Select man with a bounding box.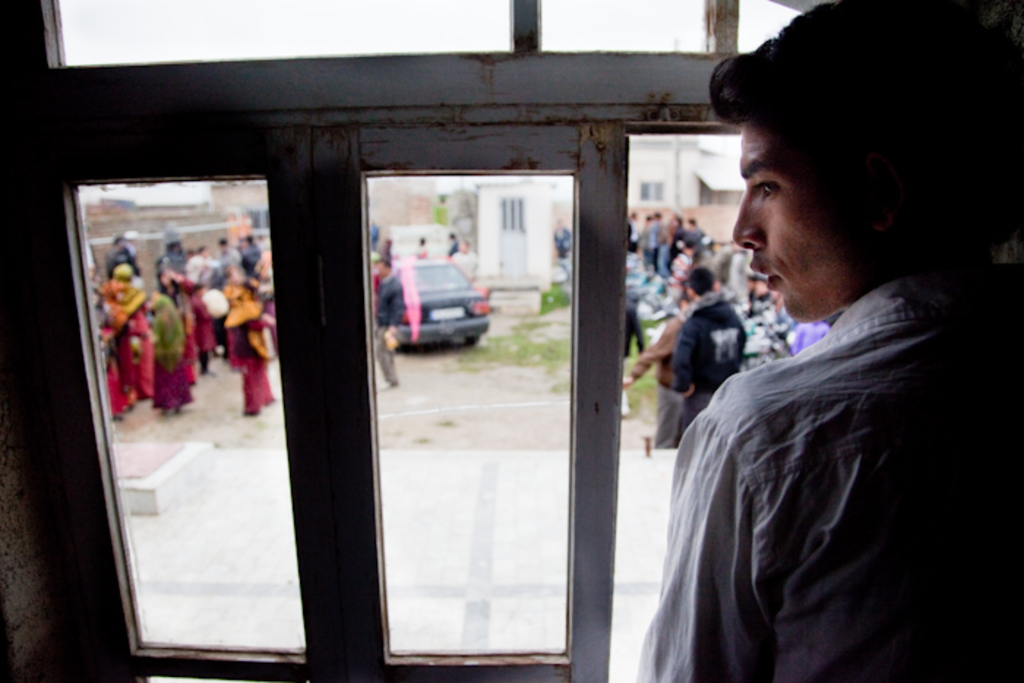
box(626, 293, 689, 450).
